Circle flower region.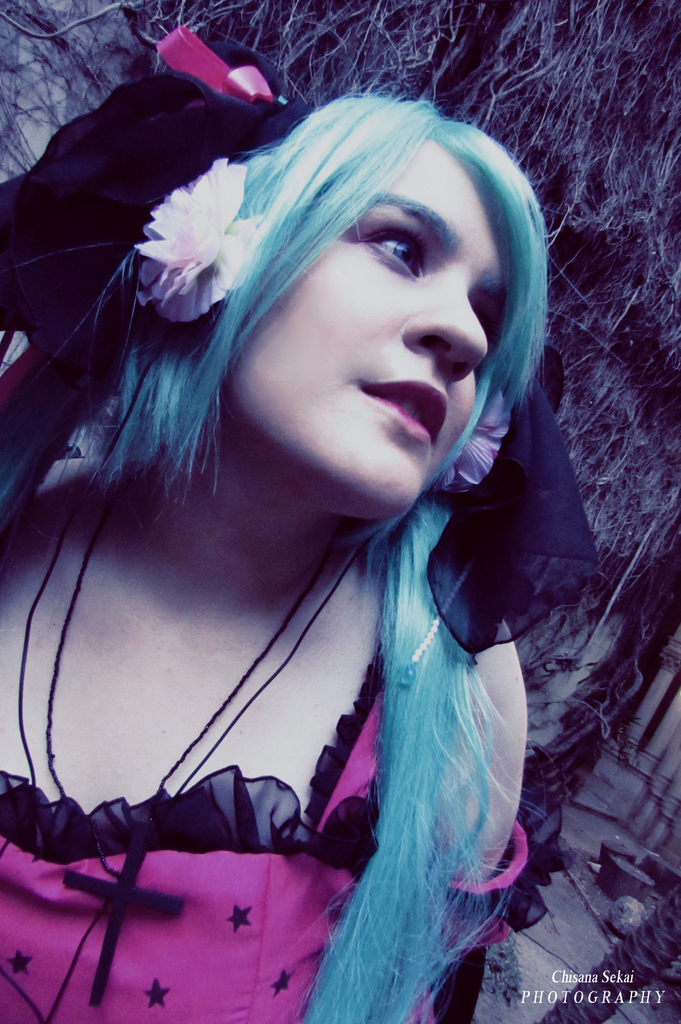
Region: (440, 390, 509, 504).
